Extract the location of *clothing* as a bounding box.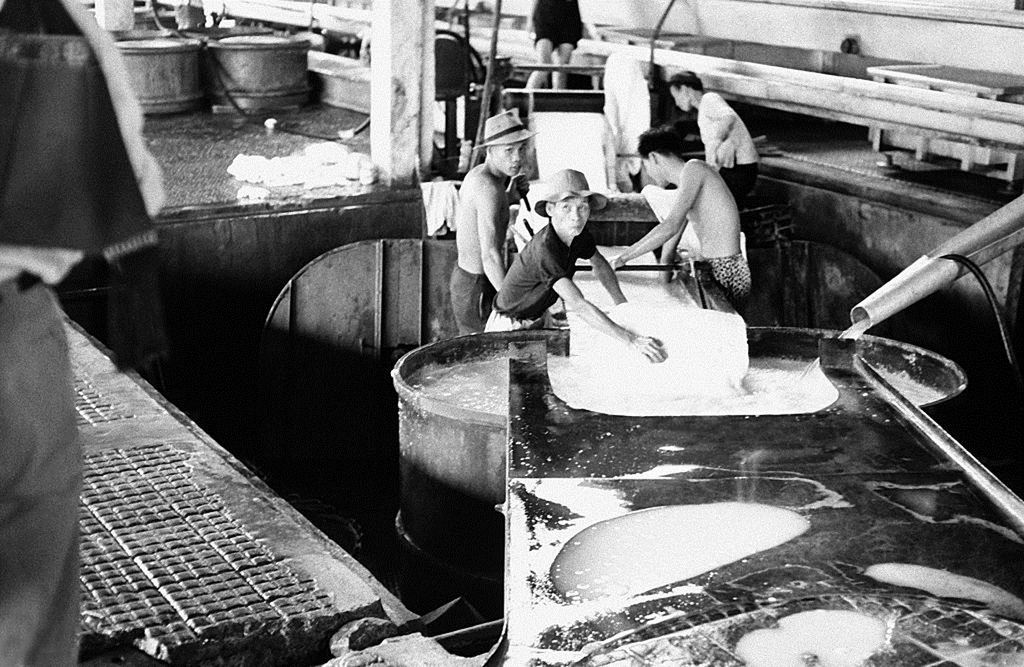
x1=446, y1=263, x2=500, y2=335.
